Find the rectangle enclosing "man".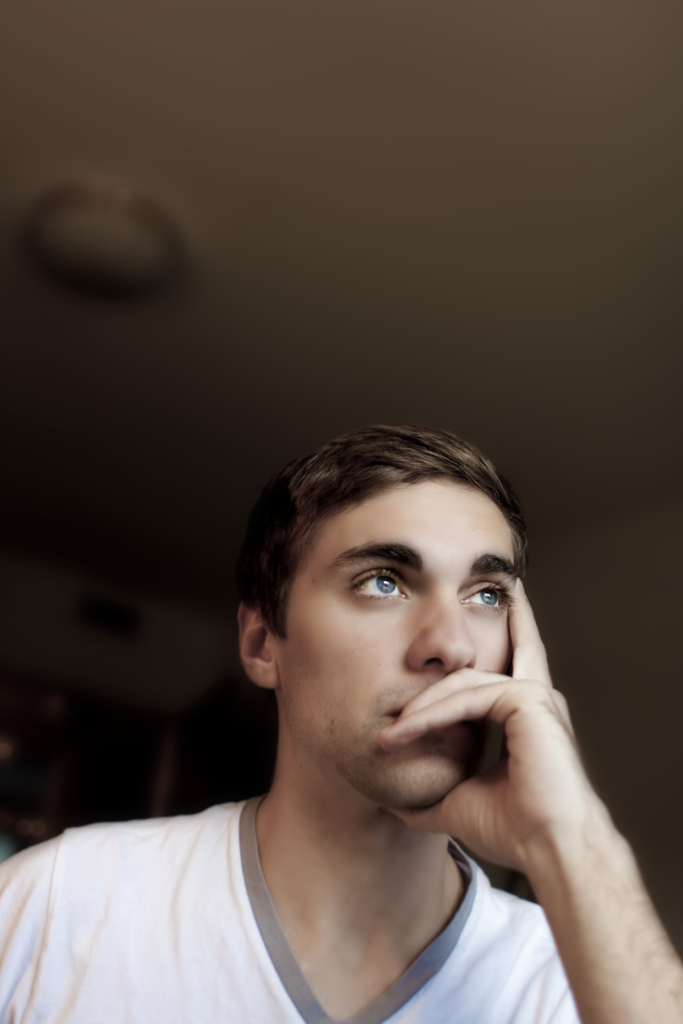
[x1=30, y1=425, x2=661, y2=1023].
